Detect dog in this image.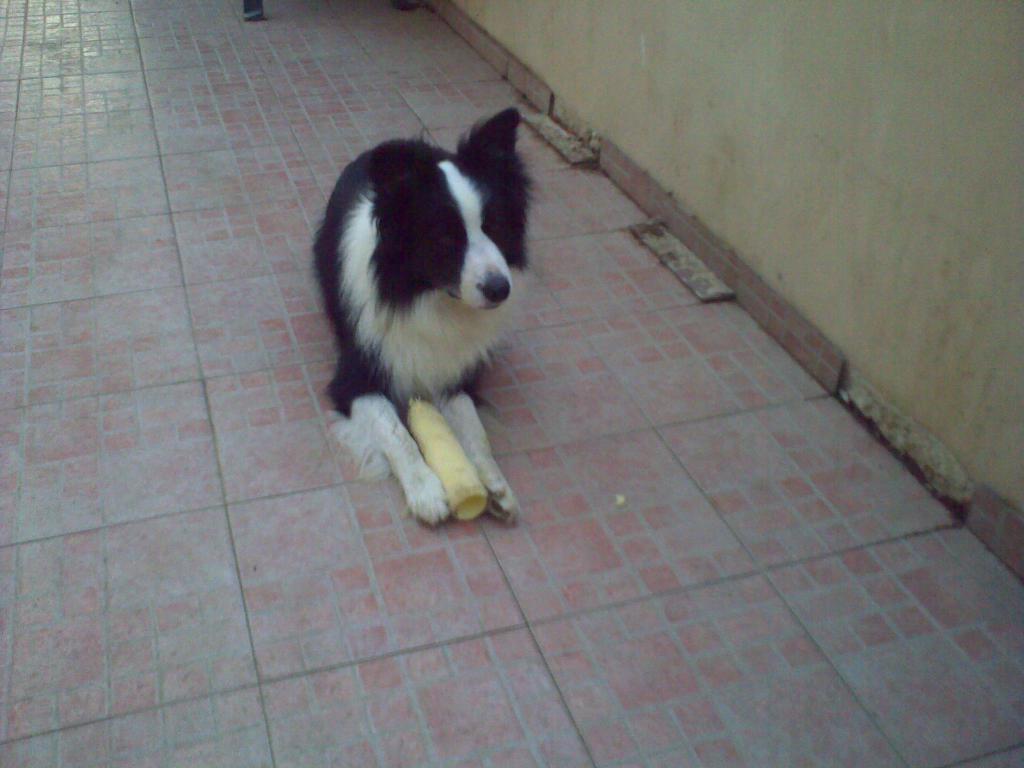
Detection: BBox(322, 108, 540, 523).
